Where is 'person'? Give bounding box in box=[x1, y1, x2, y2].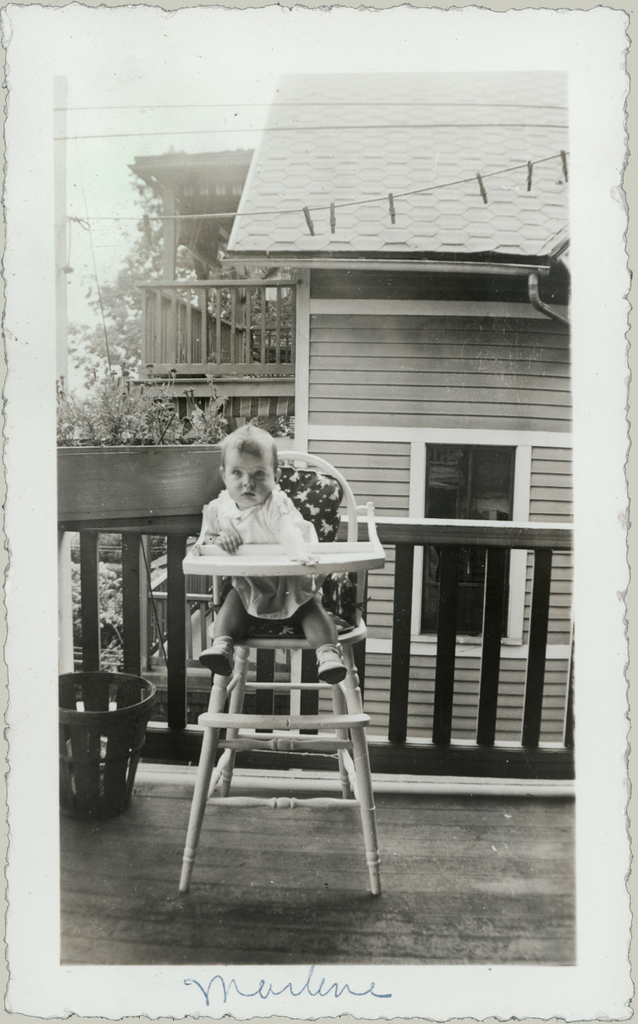
box=[198, 424, 345, 683].
